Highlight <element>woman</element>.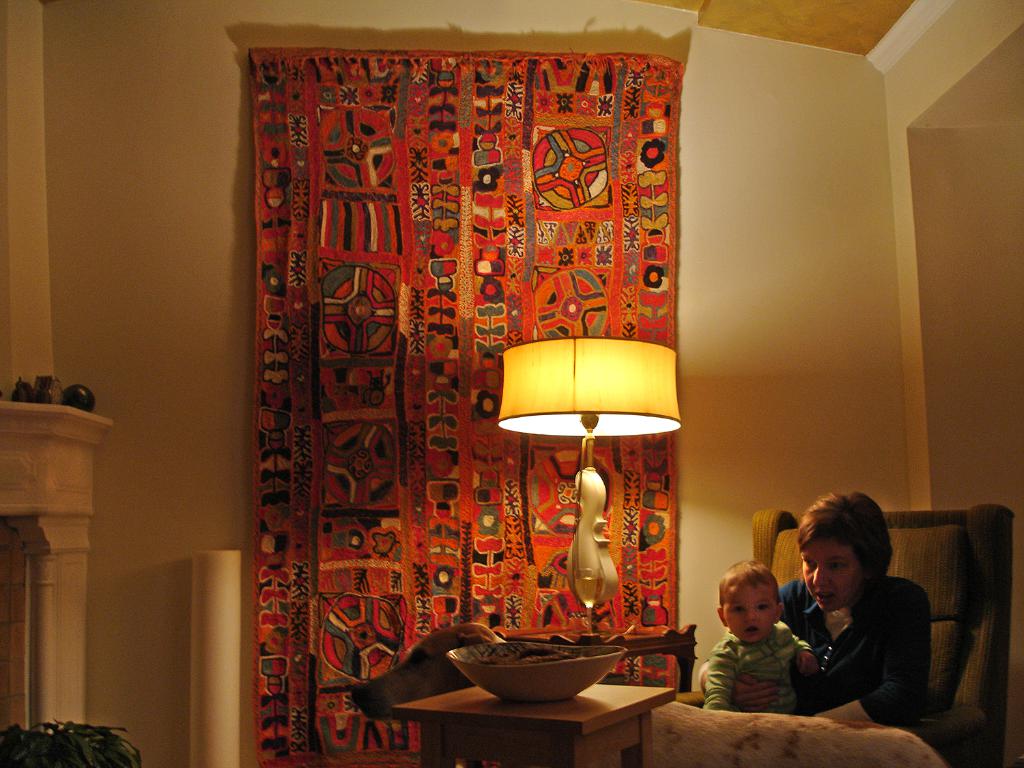
Highlighted region: 737, 515, 909, 735.
